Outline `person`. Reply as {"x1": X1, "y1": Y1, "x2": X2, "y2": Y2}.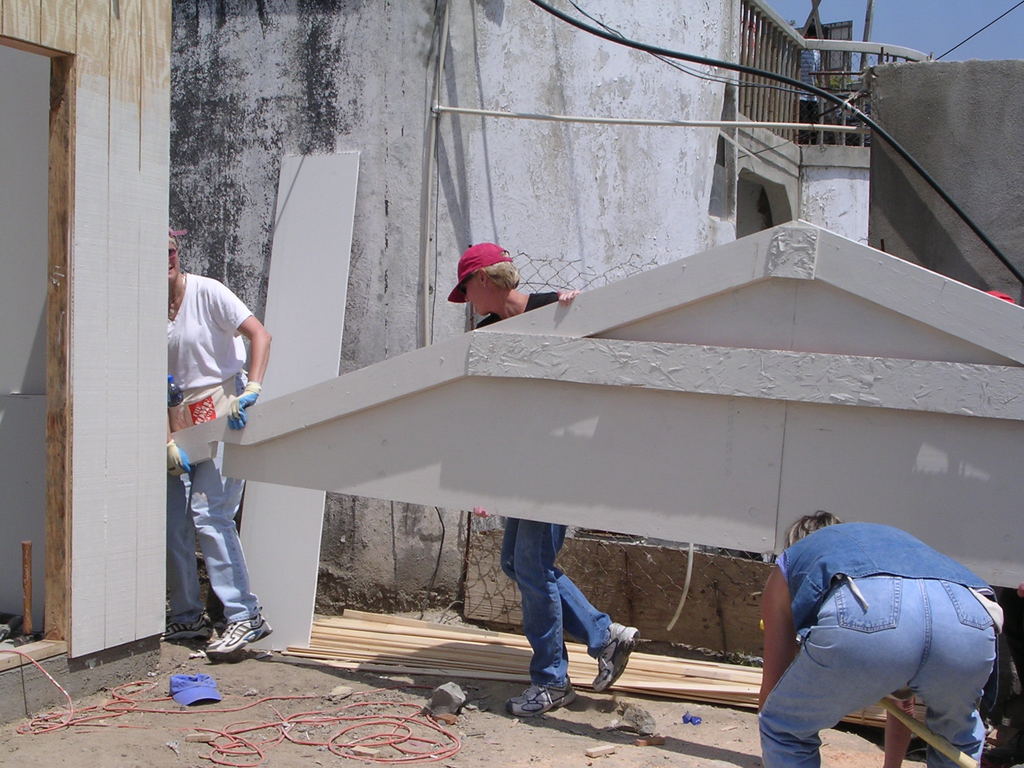
{"x1": 759, "y1": 503, "x2": 1016, "y2": 767}.
